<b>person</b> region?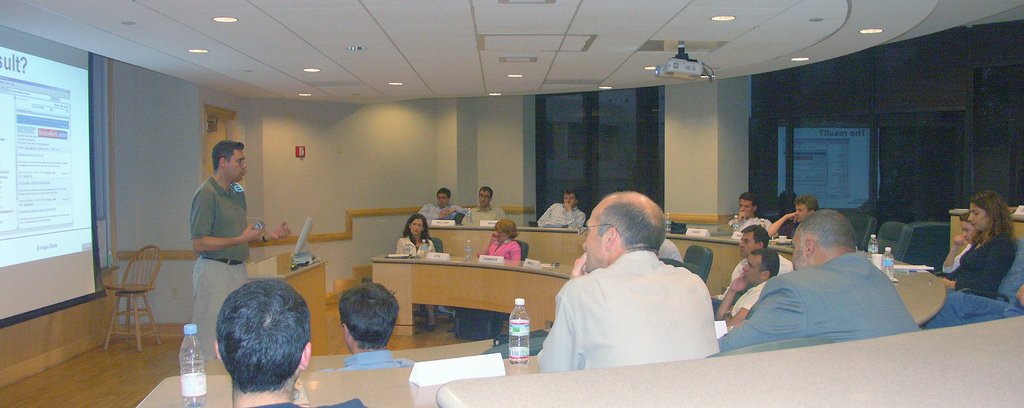
region(463, 187, 506, 222)
